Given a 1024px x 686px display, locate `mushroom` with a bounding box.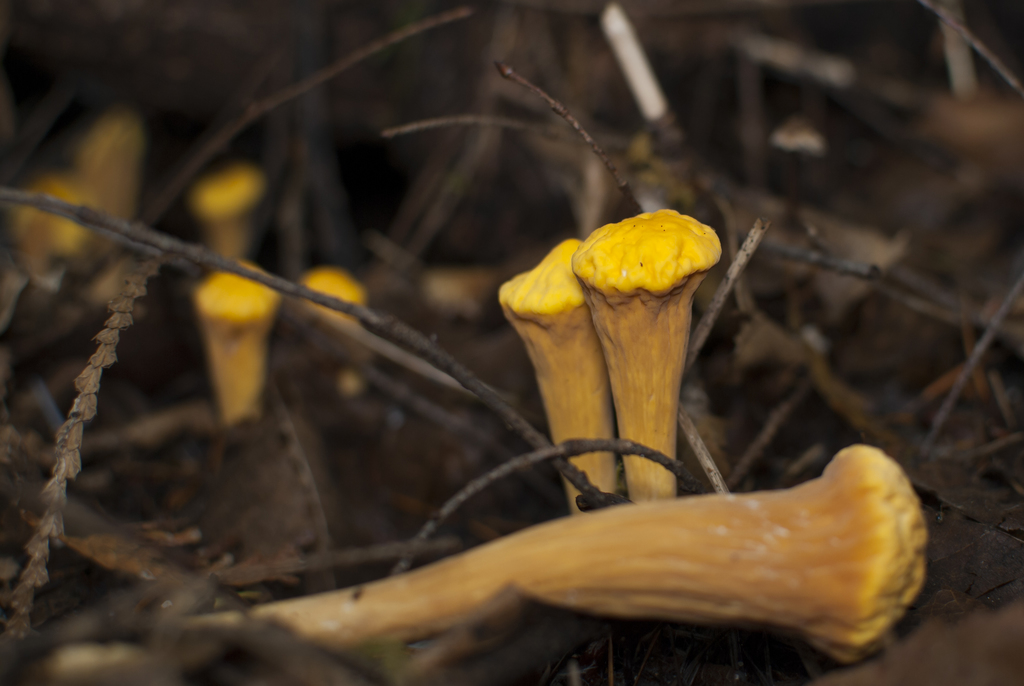
Located: (200,261,283,423).
